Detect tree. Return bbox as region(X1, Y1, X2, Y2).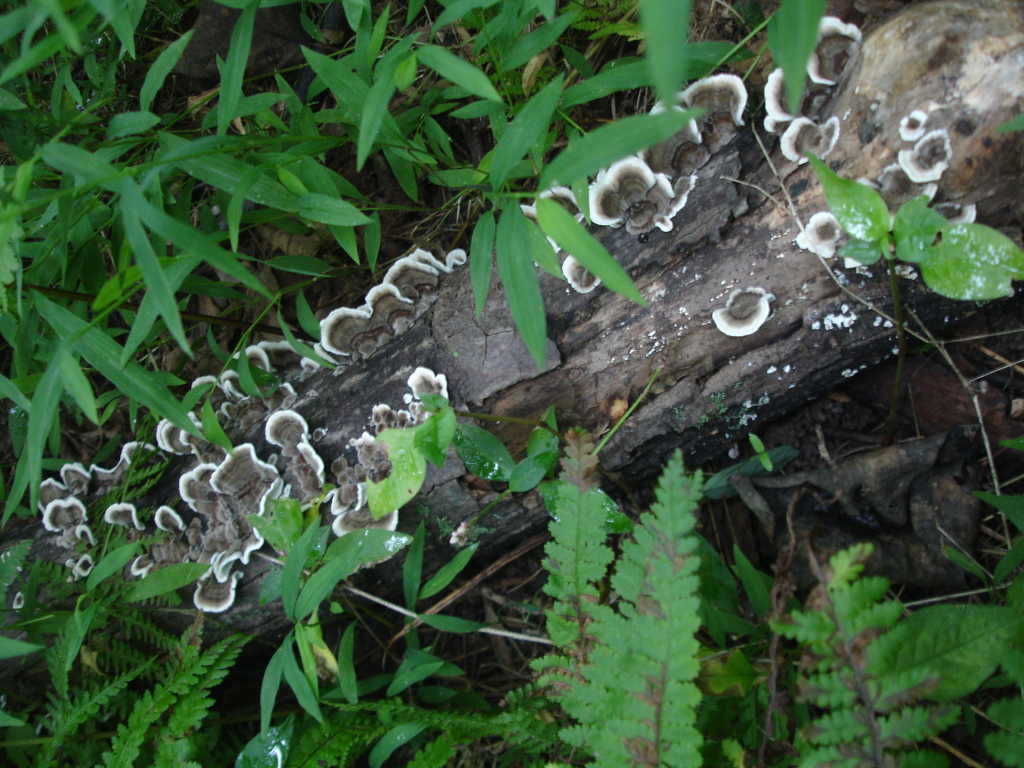
region(0, 0, 1023, 767).
